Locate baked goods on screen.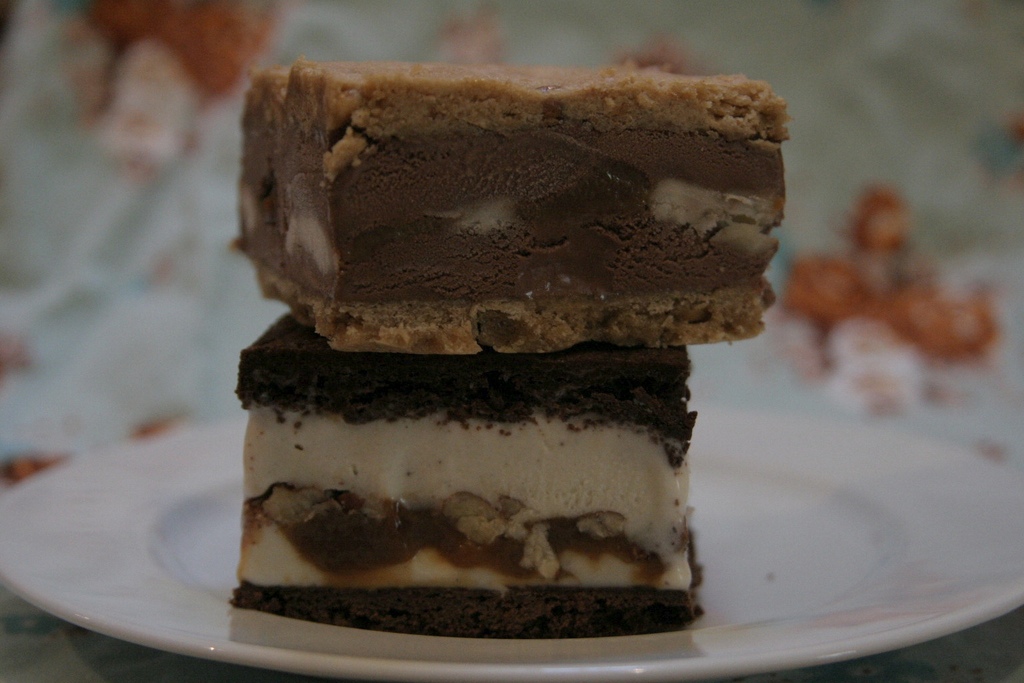
On screen at (231, 344, 705, 626).
